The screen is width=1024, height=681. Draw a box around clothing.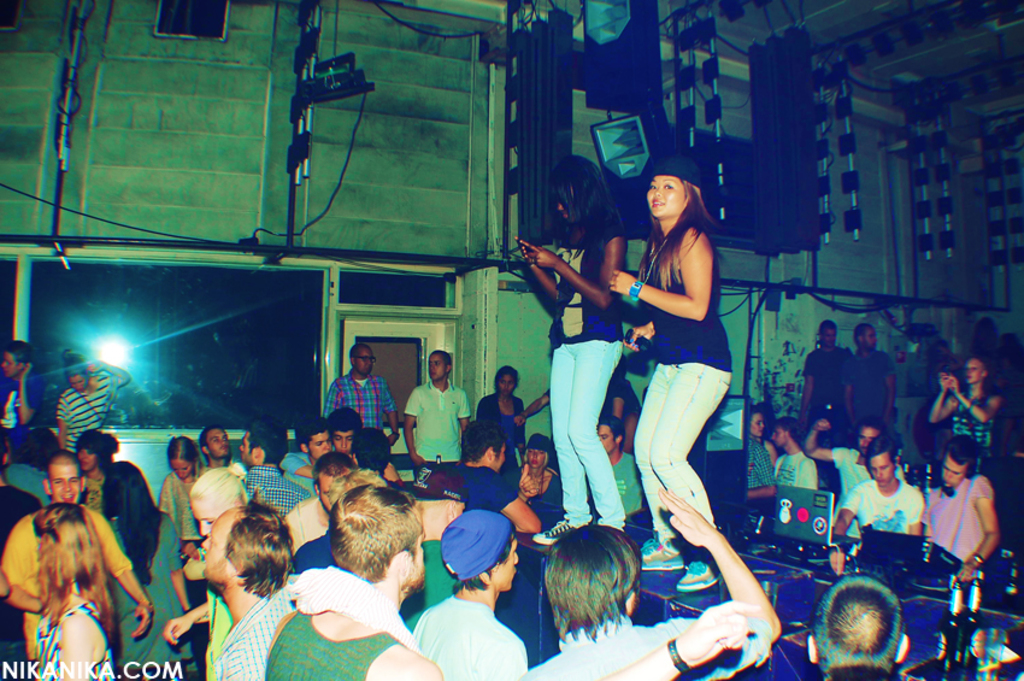
box=[548, 222, 624, 522].
